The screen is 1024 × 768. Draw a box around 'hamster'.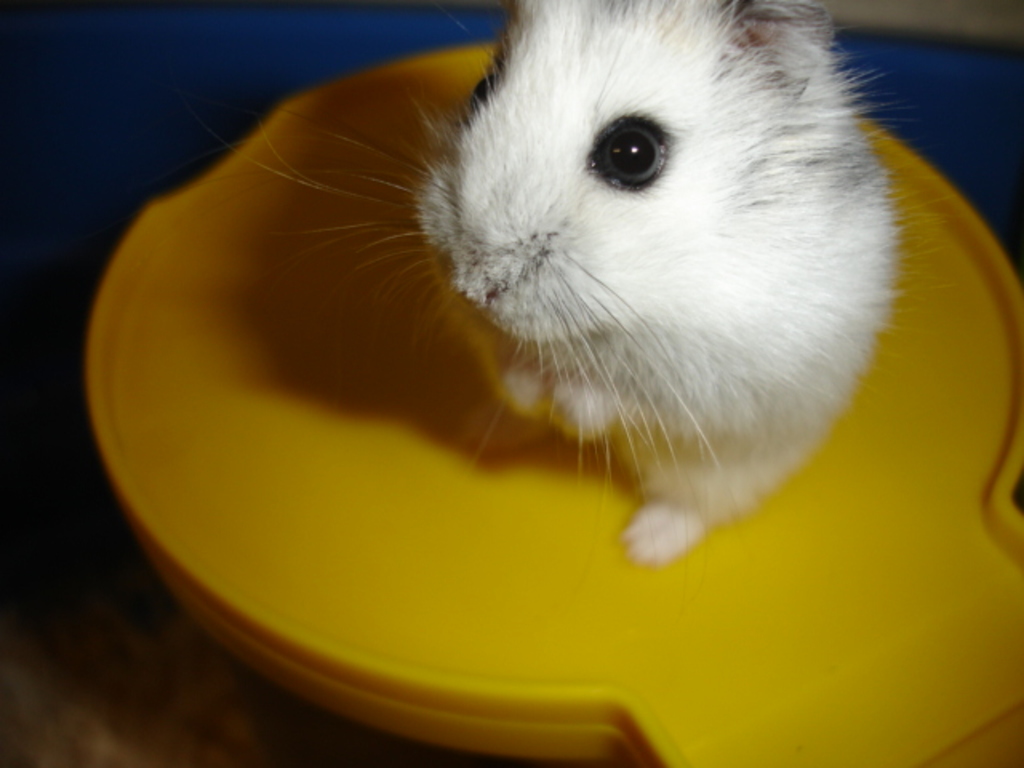
rect(232, 0, 933, 621).
